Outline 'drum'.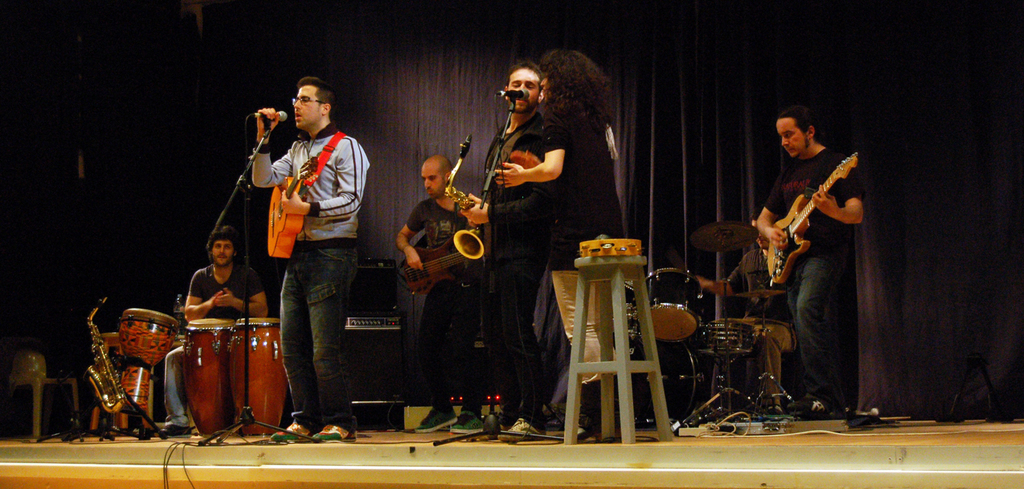
Outline: box(188, 316, 241, 439).
